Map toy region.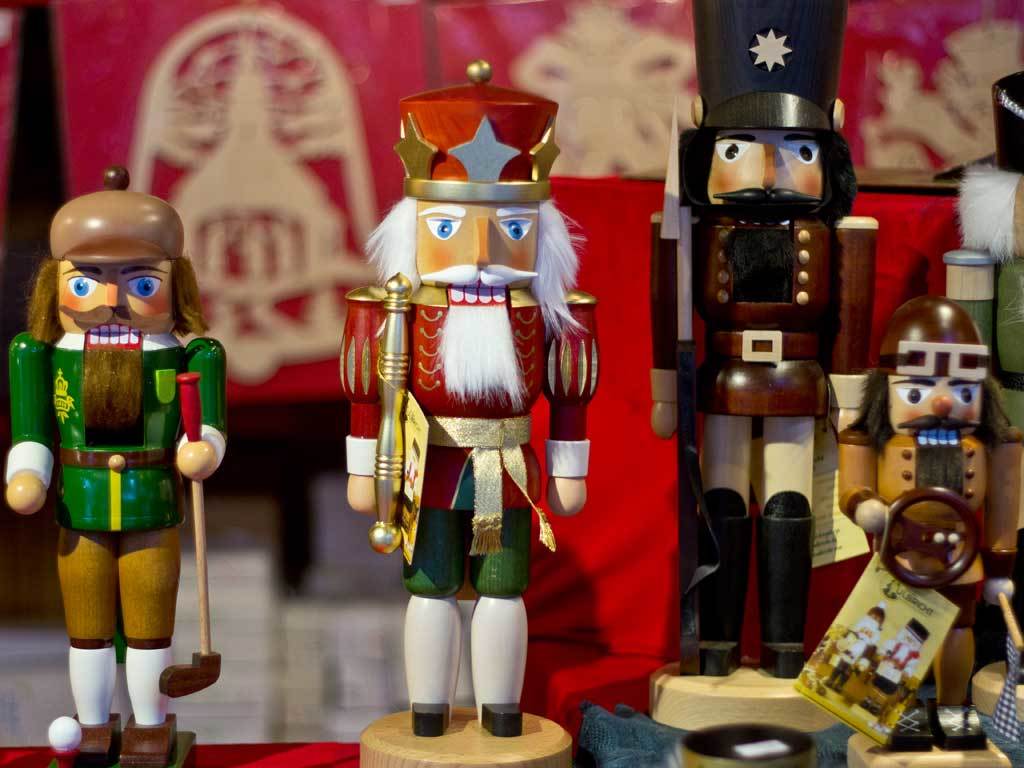
Mapped to (346, 57, 600, 740).
